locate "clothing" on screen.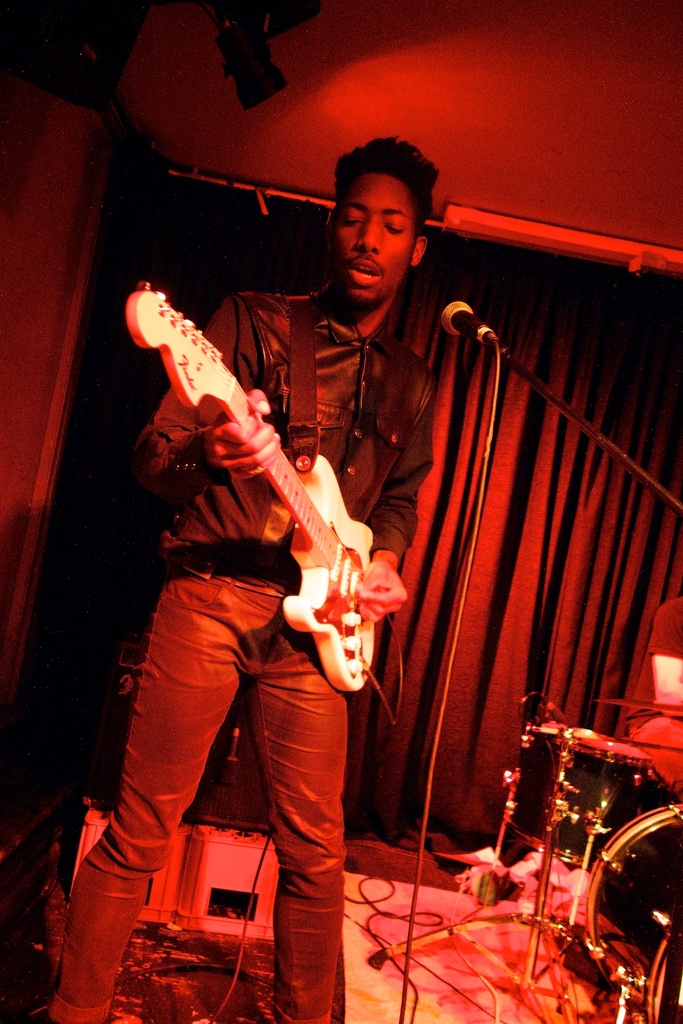
On screen at x1=34, y1=285, x2=437, y2=1020.
